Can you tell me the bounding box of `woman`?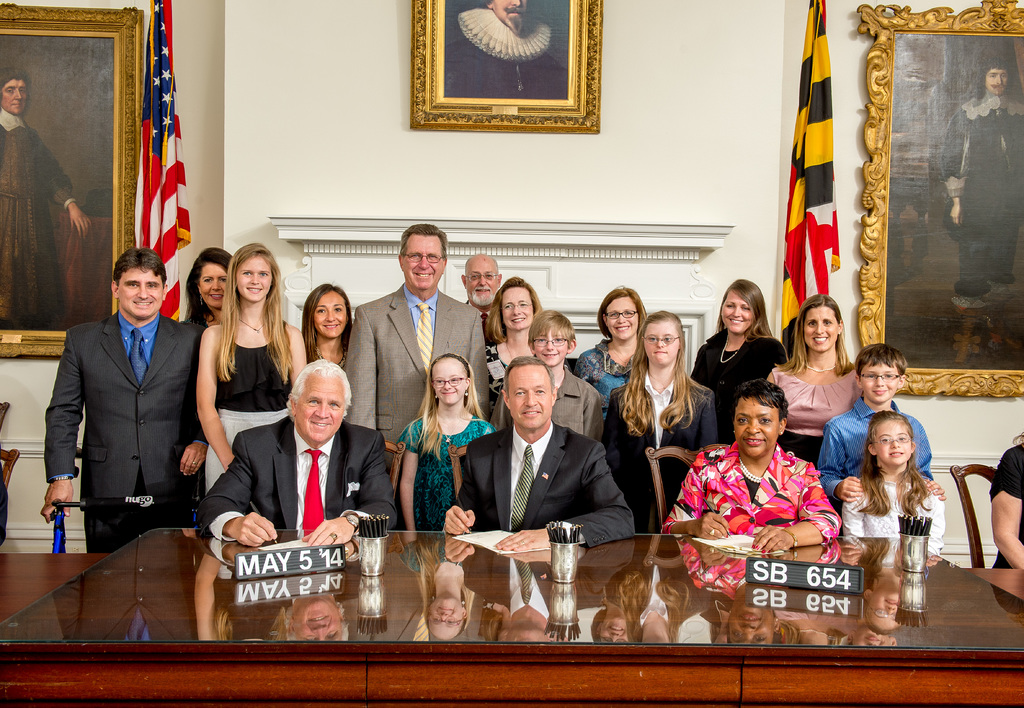
[left=196, top=239, right=308, bottom=498].
